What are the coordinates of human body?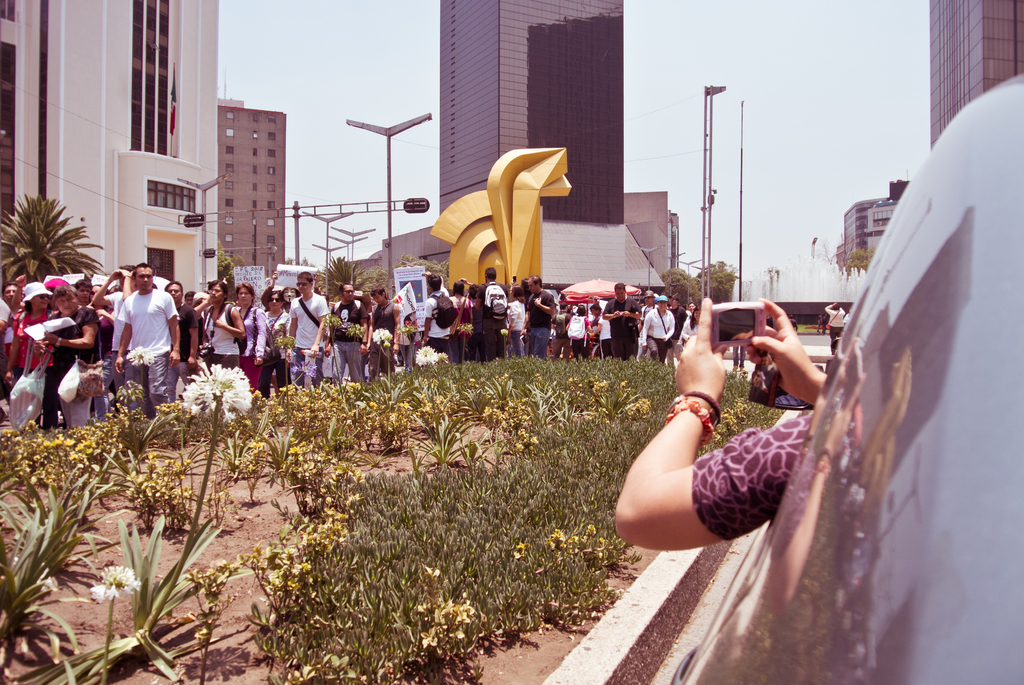
[99, 253, 167, 408].
